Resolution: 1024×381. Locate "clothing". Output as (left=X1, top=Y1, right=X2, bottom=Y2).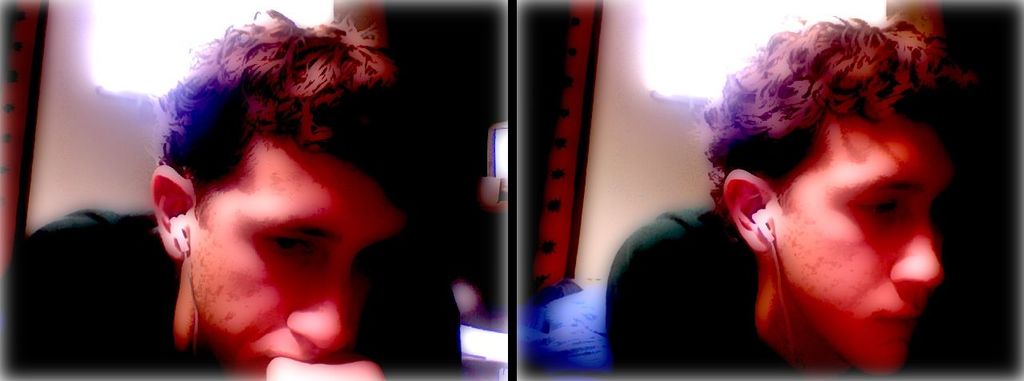
(left=0, top=203, right=463, bottom=380).
